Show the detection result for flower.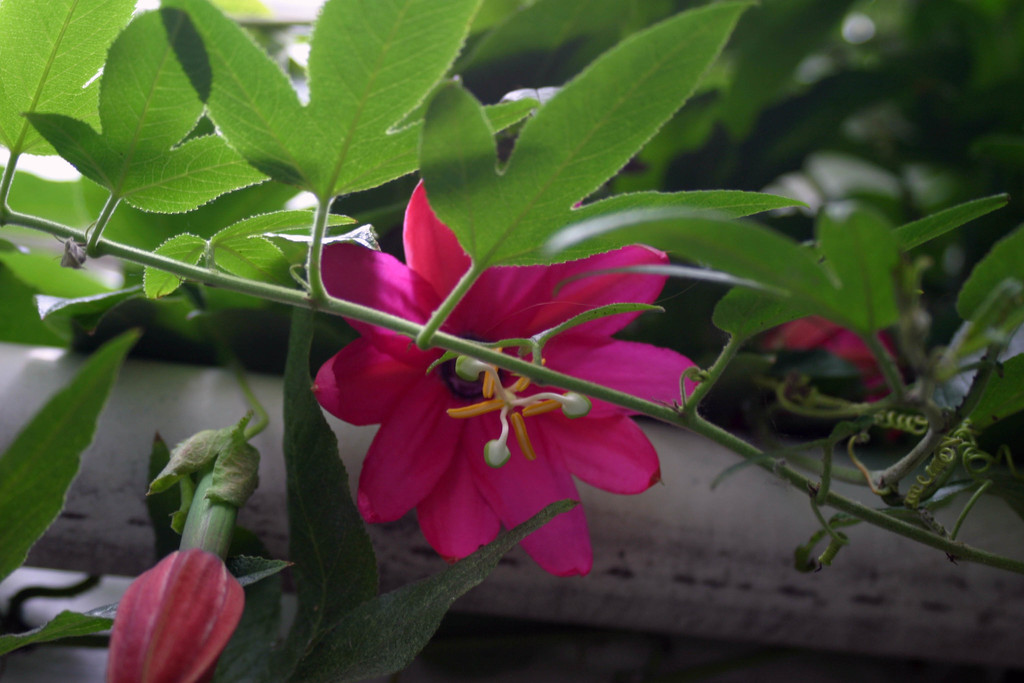
(315, 199, 708, 566).
